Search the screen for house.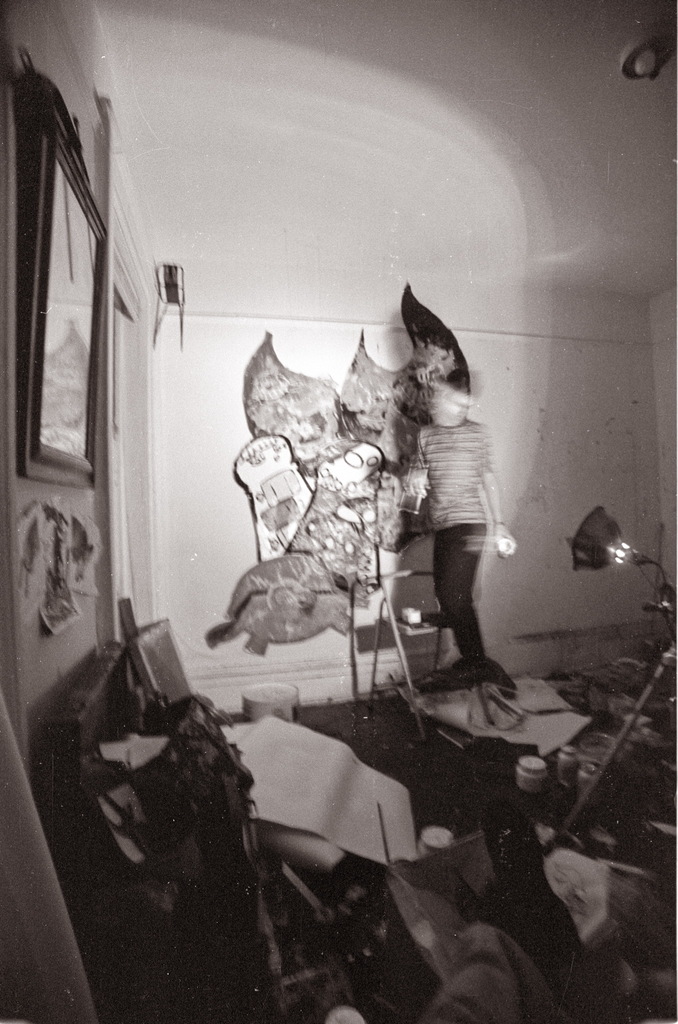
Found at {"left": 0, "top": 0, "right": 677, "bottom": 1023}.
